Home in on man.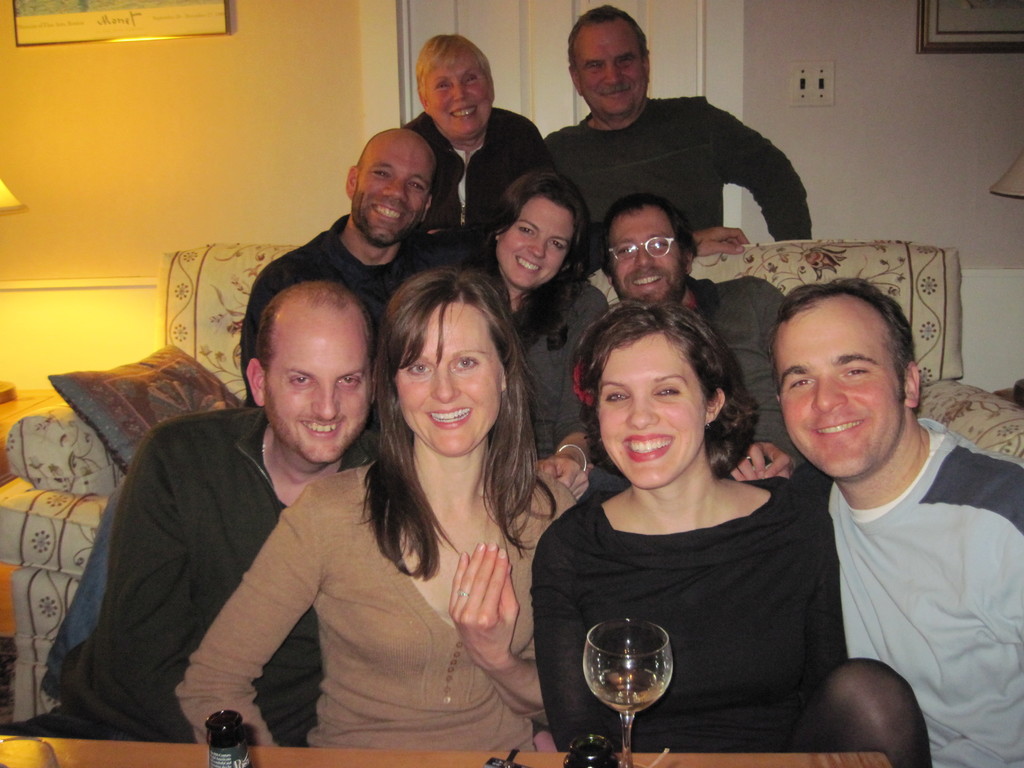
Homed in at <region>532, 0, 816, 269</region>.
